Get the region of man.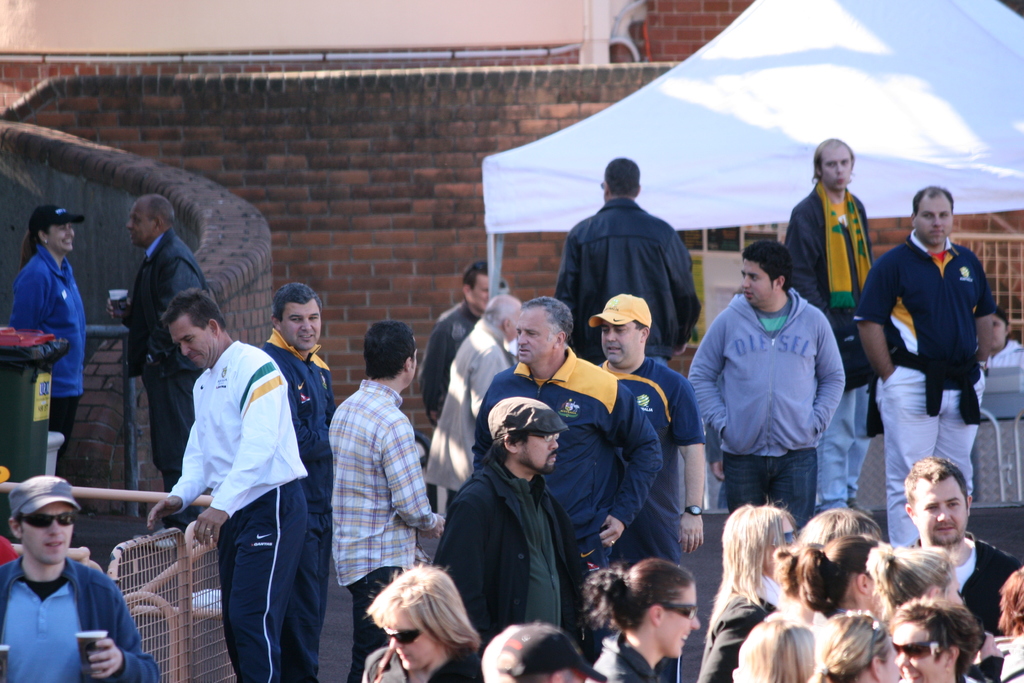
locate(264, 290, 339, 682).
